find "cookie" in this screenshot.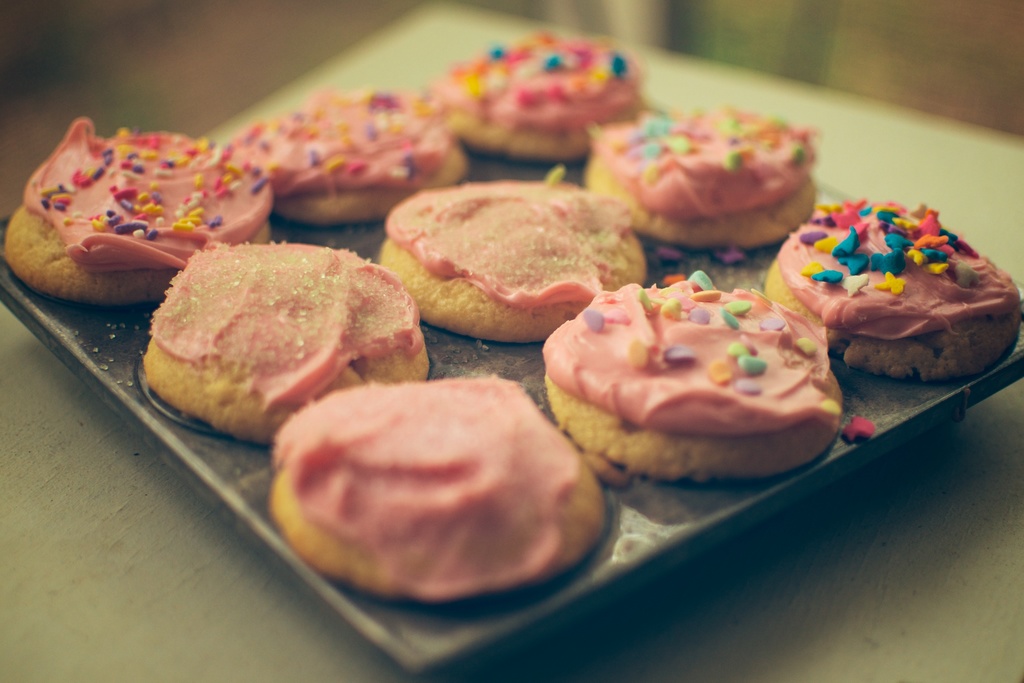
The bounding box for "cookie" is box=[3, 109, 278, 306].
